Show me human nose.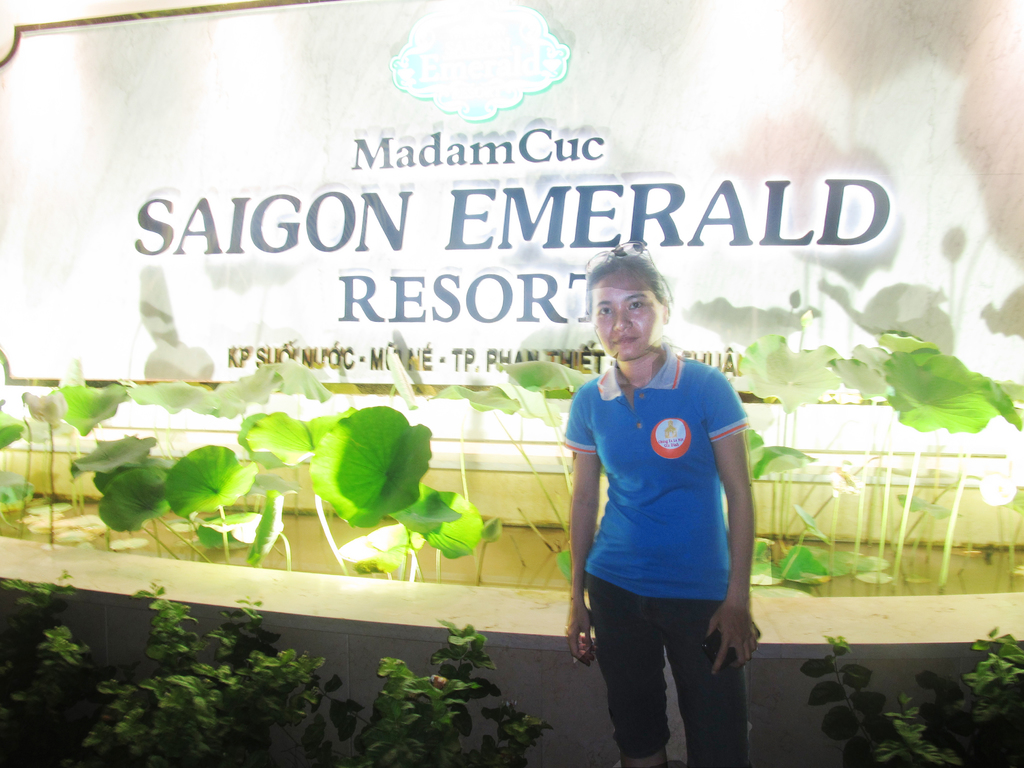
human nose is here: pyautogui.locateOnScreen(611, 305, 633, 333).
